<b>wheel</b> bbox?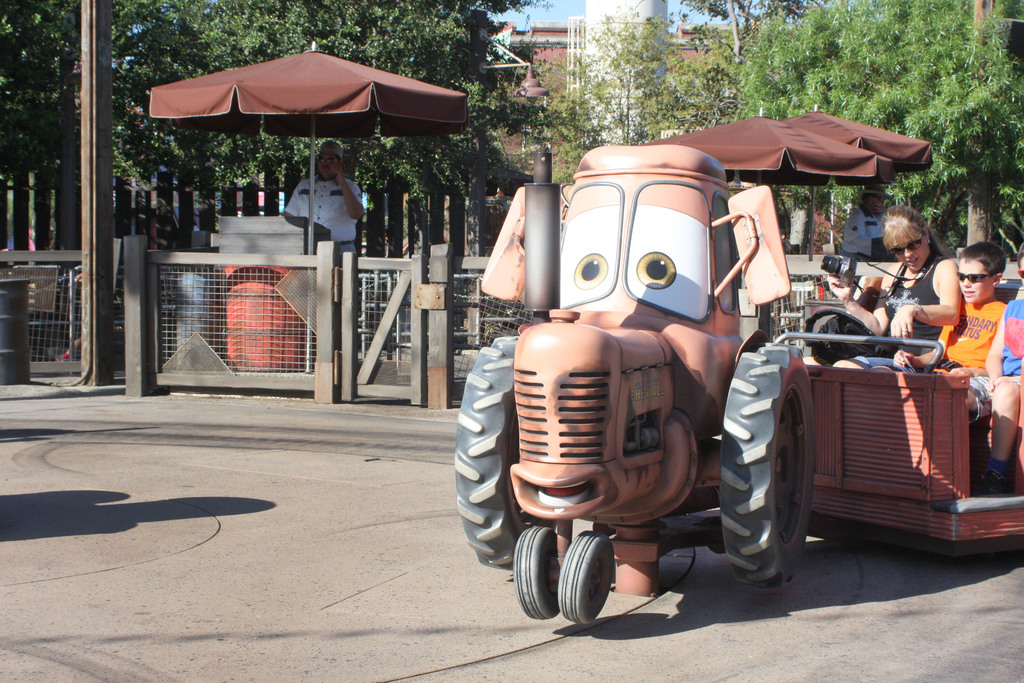
<box>557,530,612,626</box>
